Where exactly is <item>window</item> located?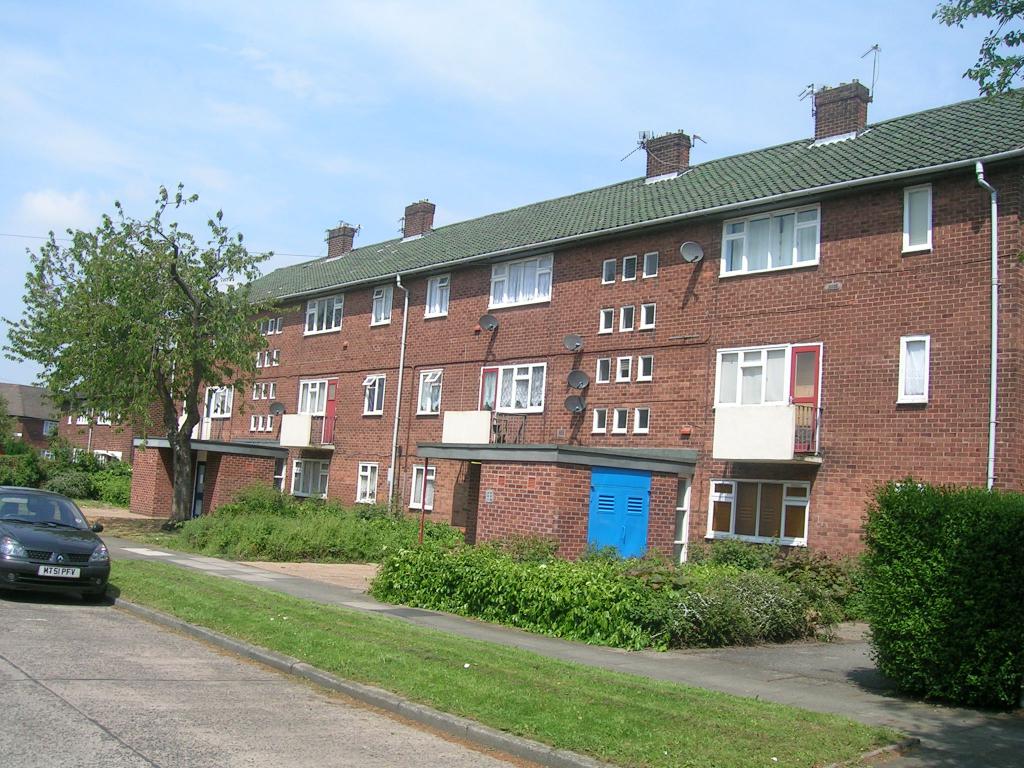
Its bounding box is bbox(307, 294, 346, 336).
